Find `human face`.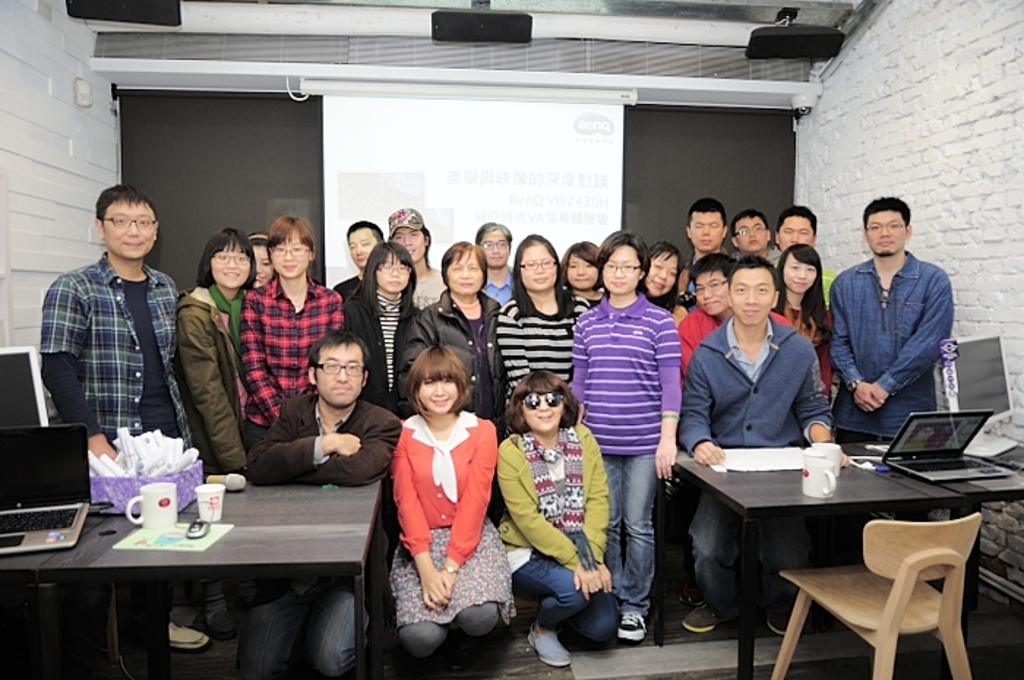
bbox=(380, 249, 410, 290).
